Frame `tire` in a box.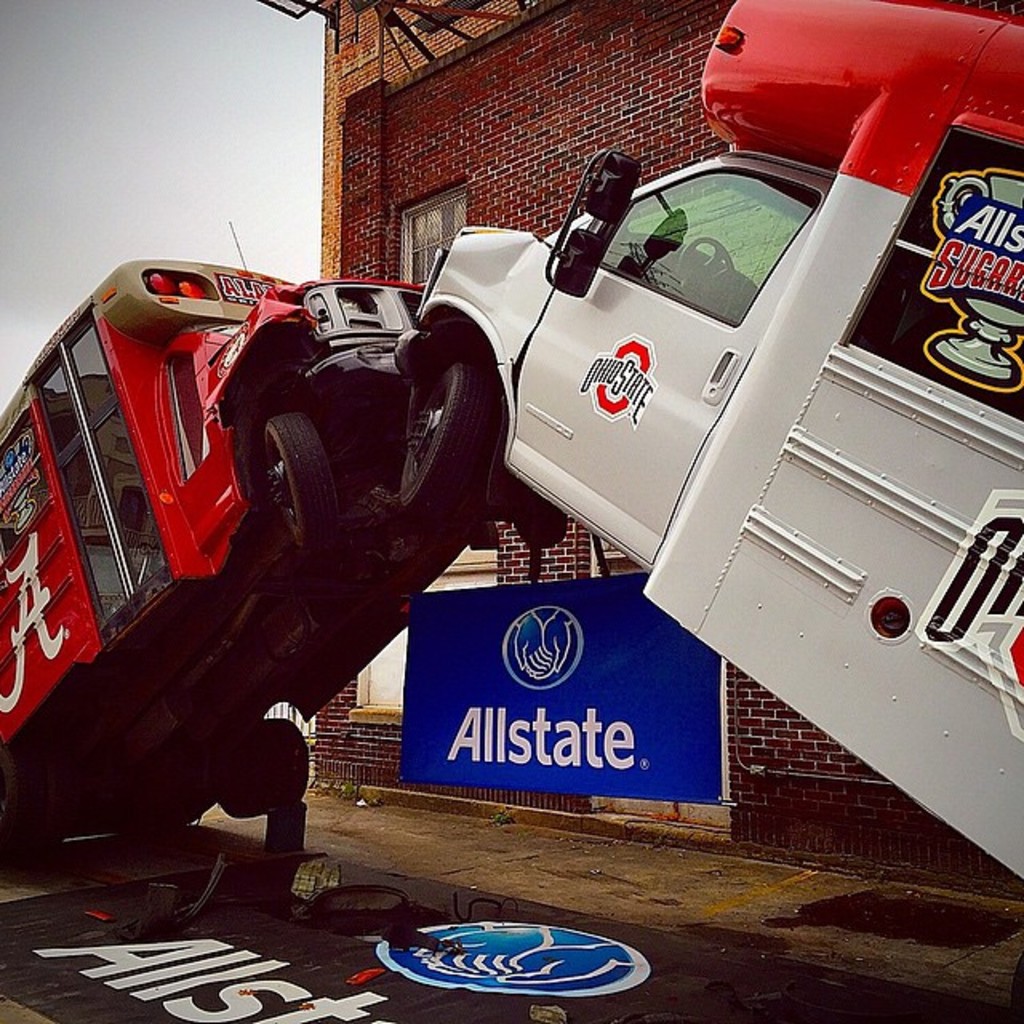
210,718,318,834.
